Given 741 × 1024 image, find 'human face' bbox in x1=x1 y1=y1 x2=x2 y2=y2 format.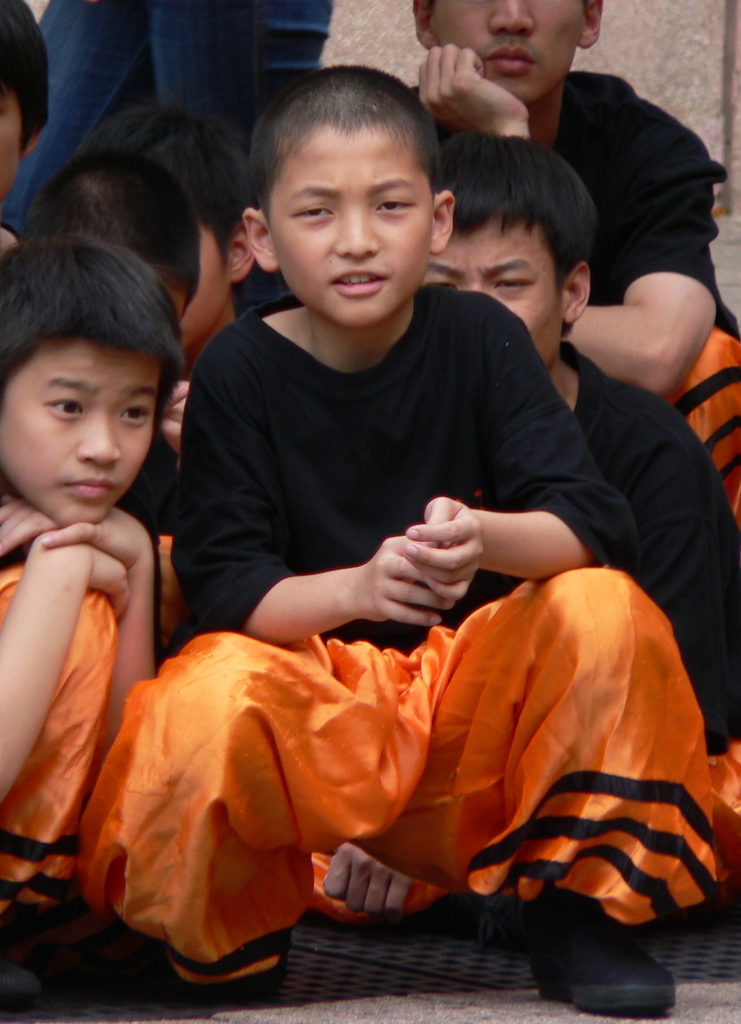
x1=268 y1=122 x2=433 y2=325.
